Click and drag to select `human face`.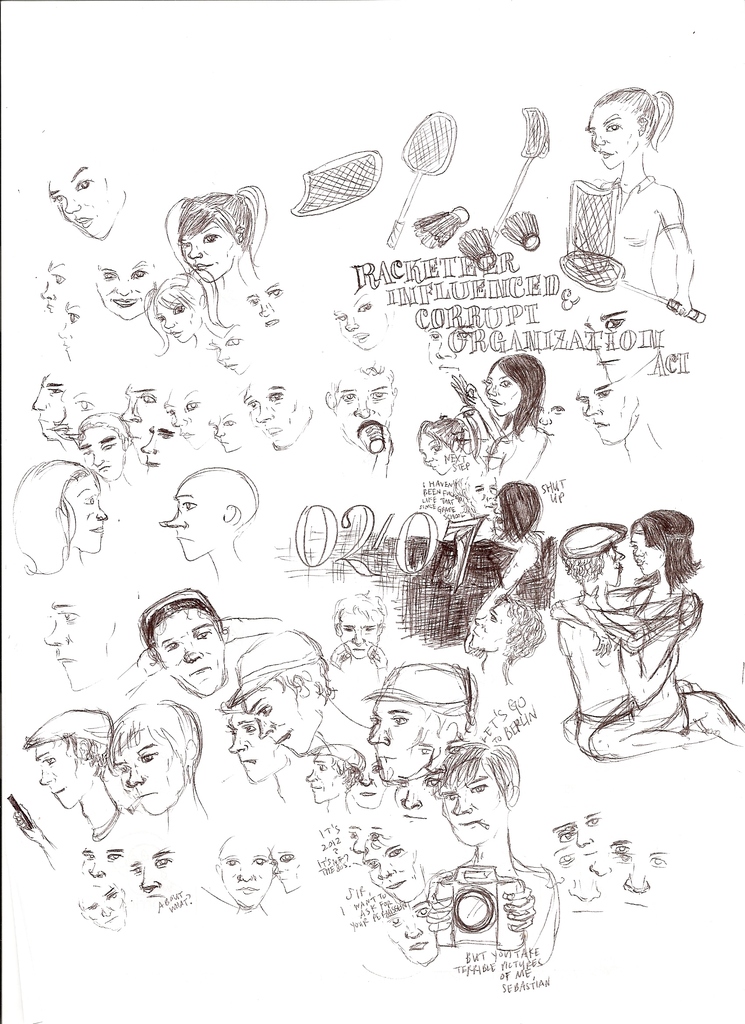
Selection: [96,258,156,314].
